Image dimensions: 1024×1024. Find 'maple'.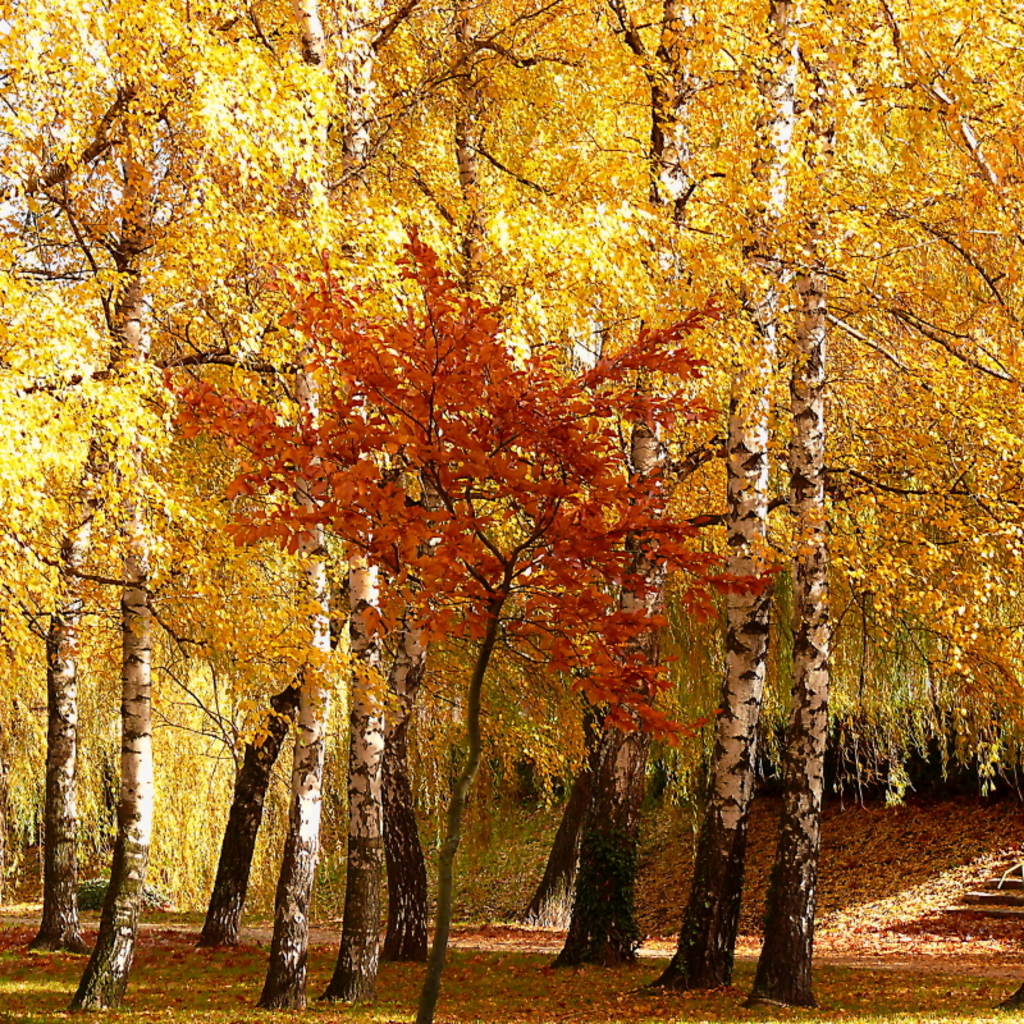
<box>136,207,797,1023</box>.
